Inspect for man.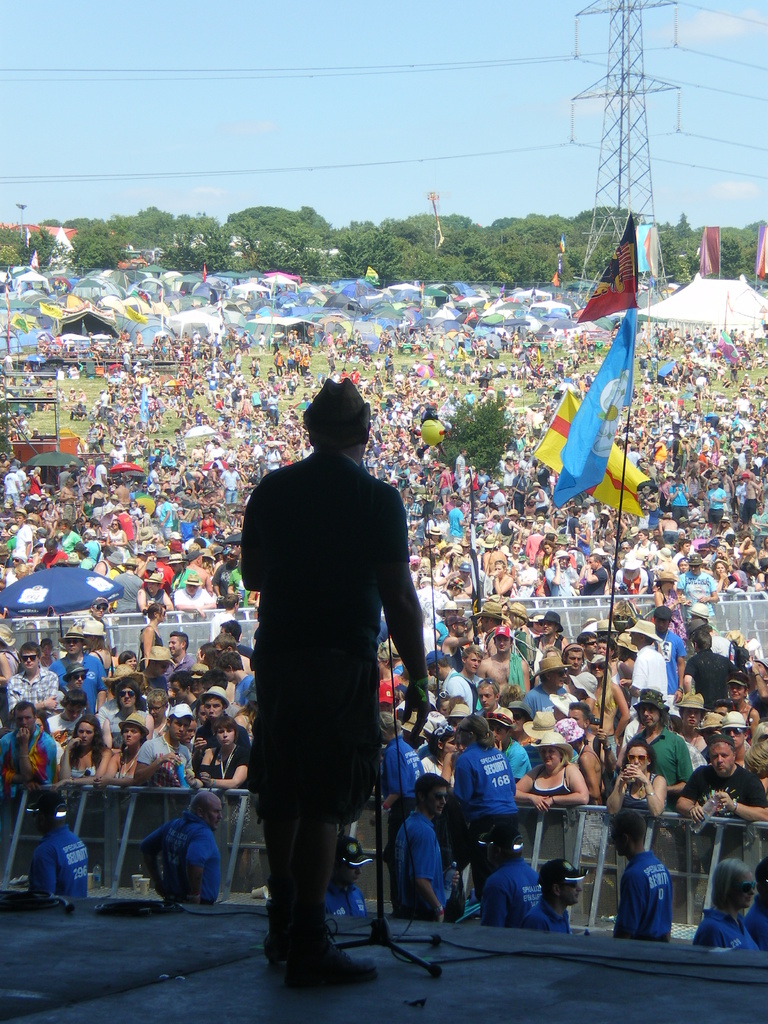
Inspection: [177,577,216,617].
